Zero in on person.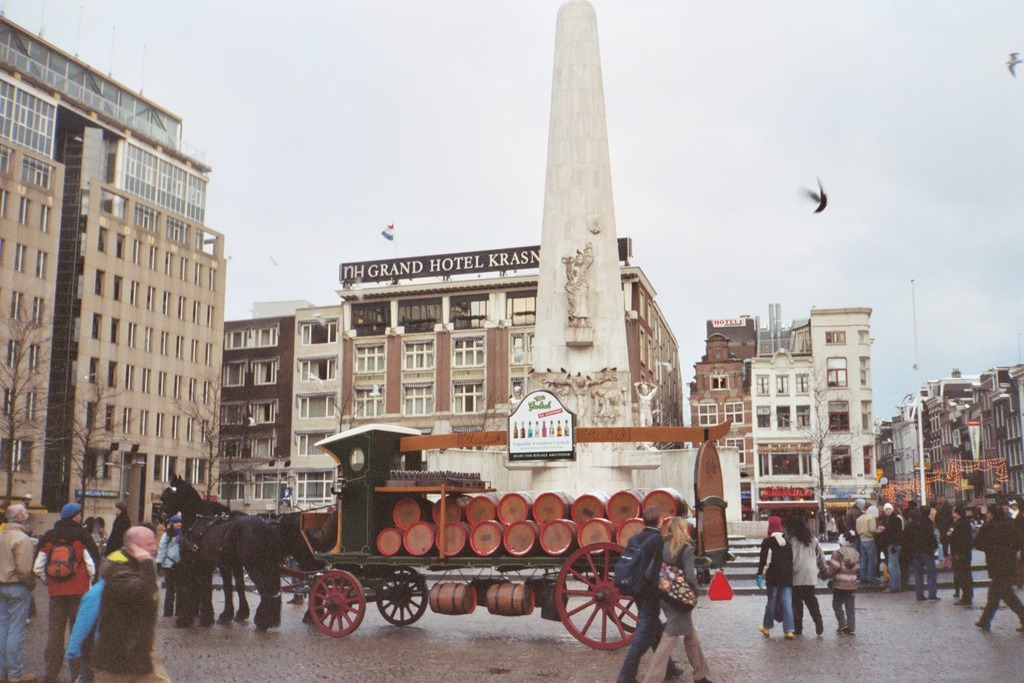
Zeroed in: <box>105,501,129,554</box>.
